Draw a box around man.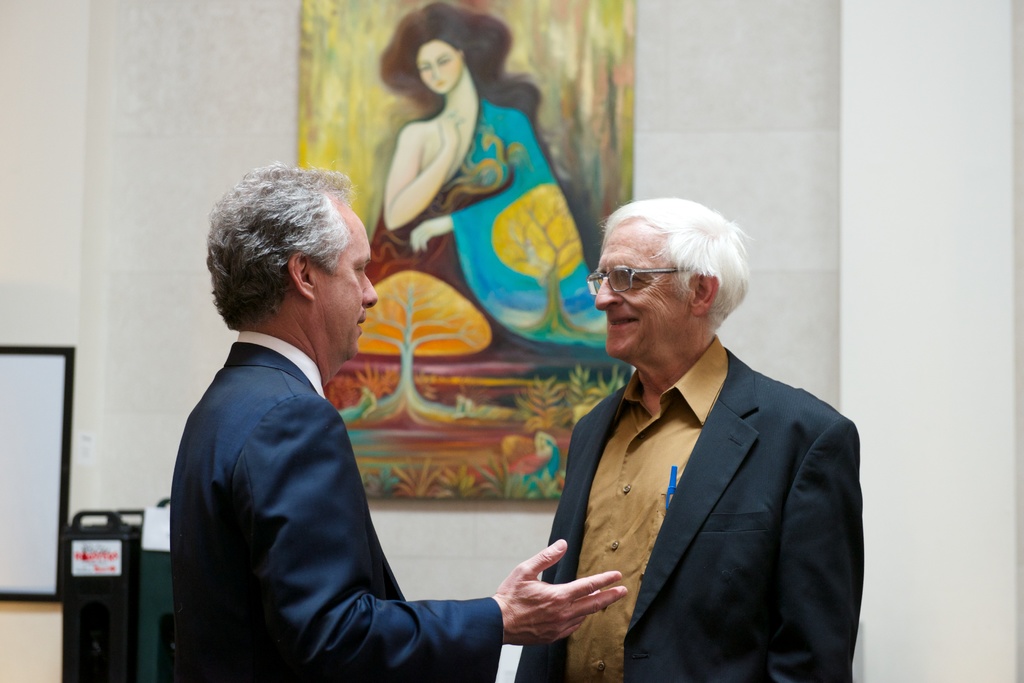
BBox(173, 163, 630, 682).
